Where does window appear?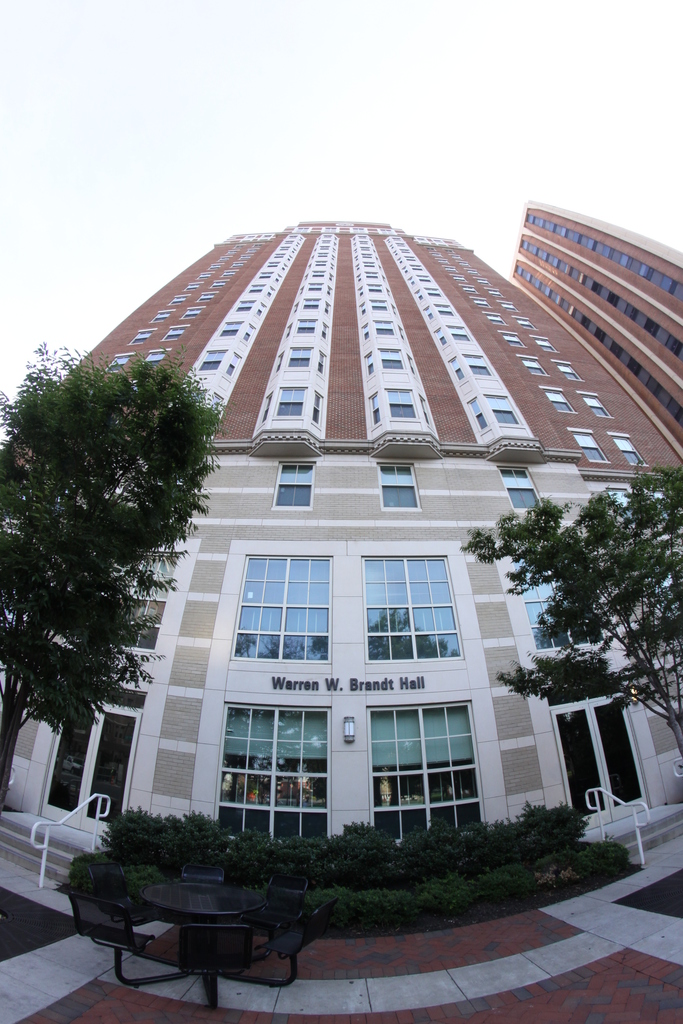
Appears at {"left": 227, "top": 250, "right": 238, "bottom": 252}.
